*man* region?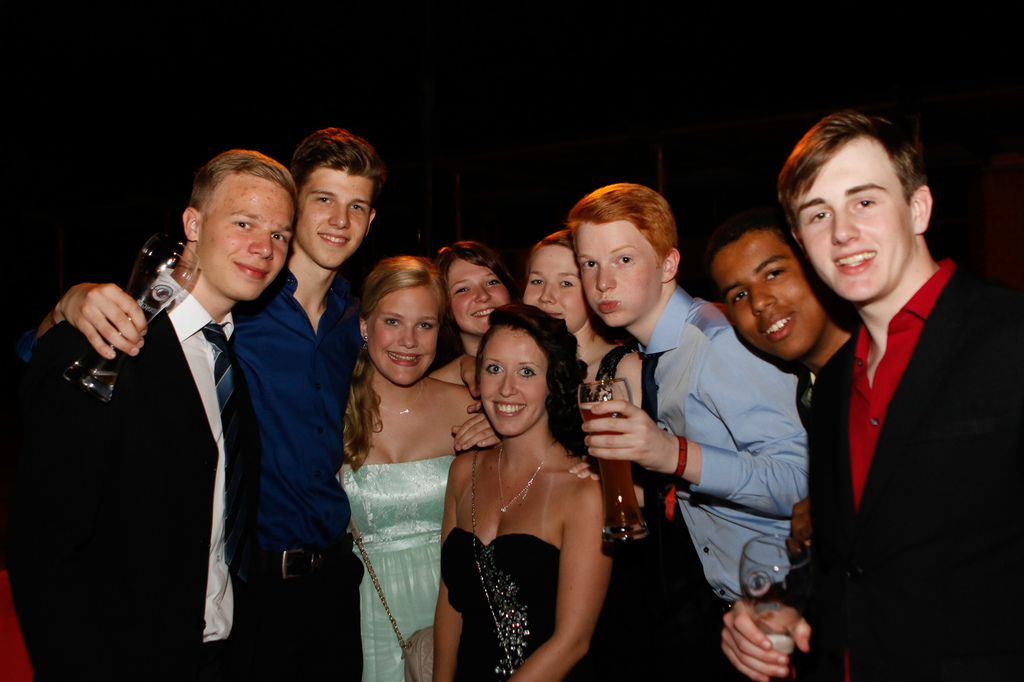
[left=0, top=148, right=294, bottom=681]
